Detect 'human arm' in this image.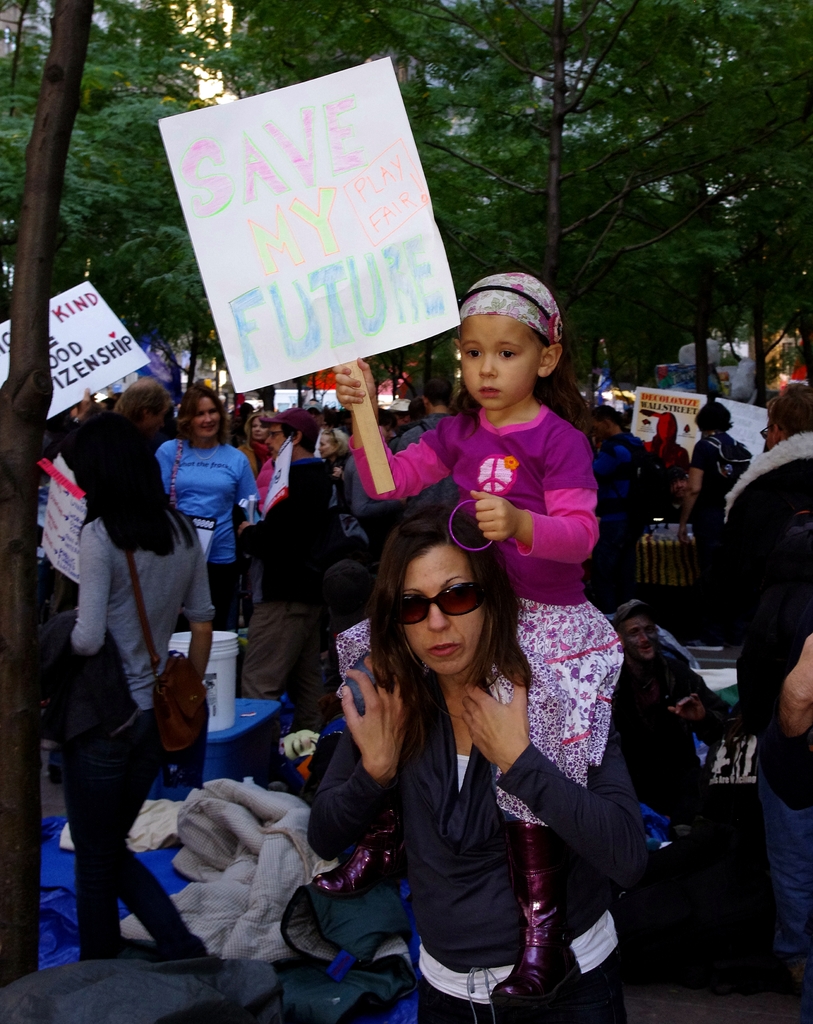
Detection: 151,444,173,510.
